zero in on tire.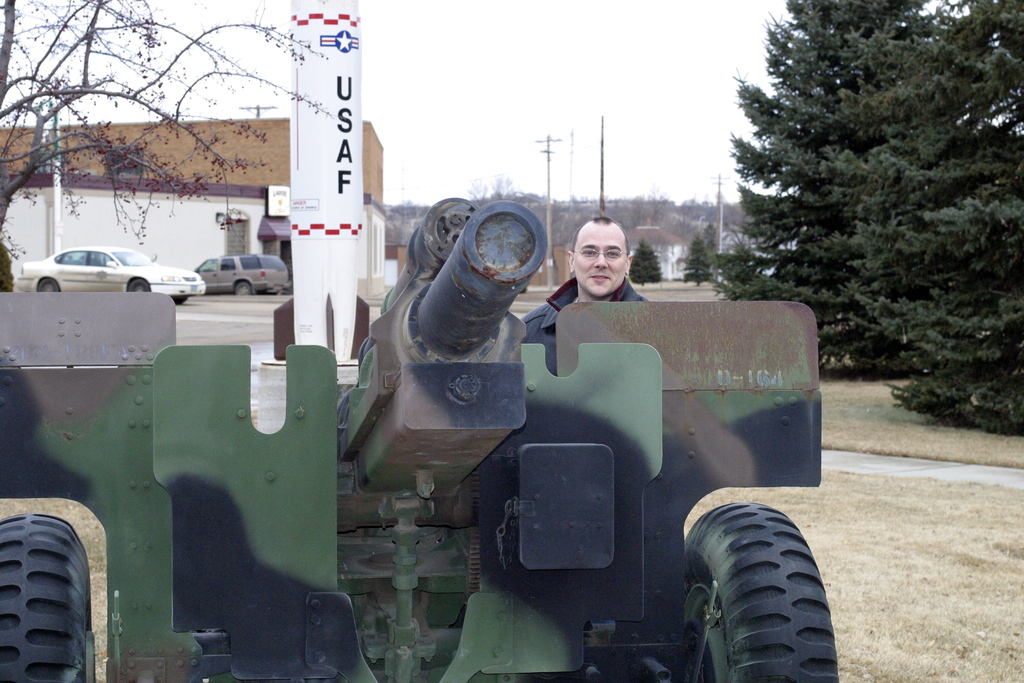
Zeroed in: (x1=173, y1=294, x2=189, y2=305).
